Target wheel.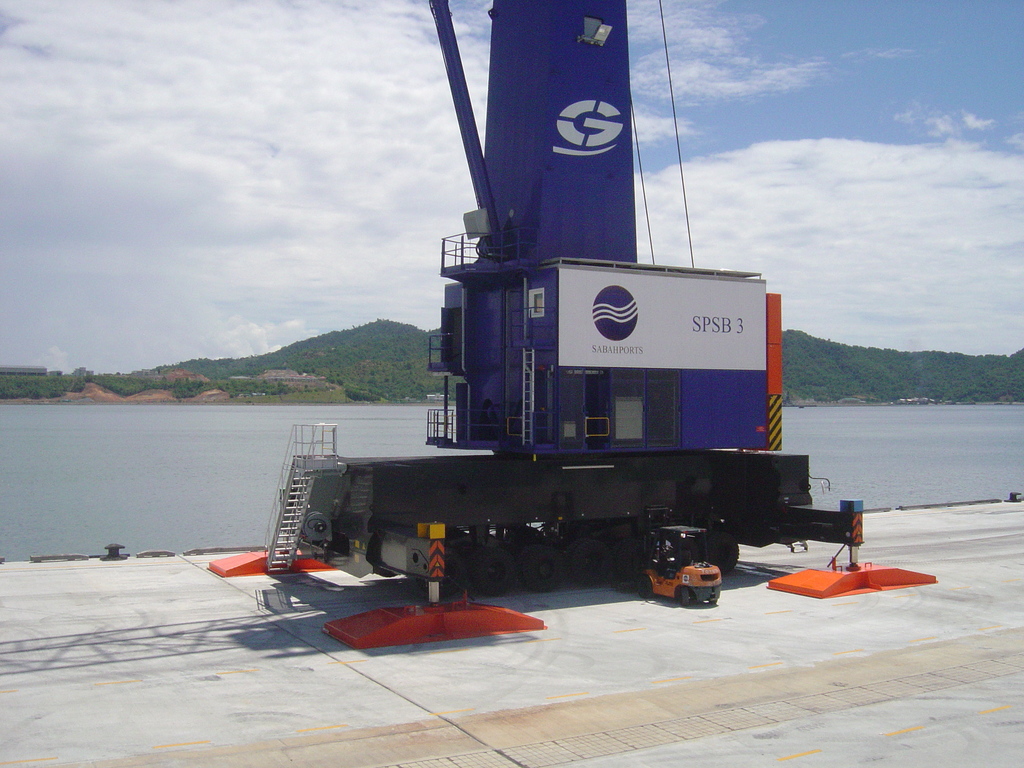
Target region: Rect(524, 547, 563, 593).
